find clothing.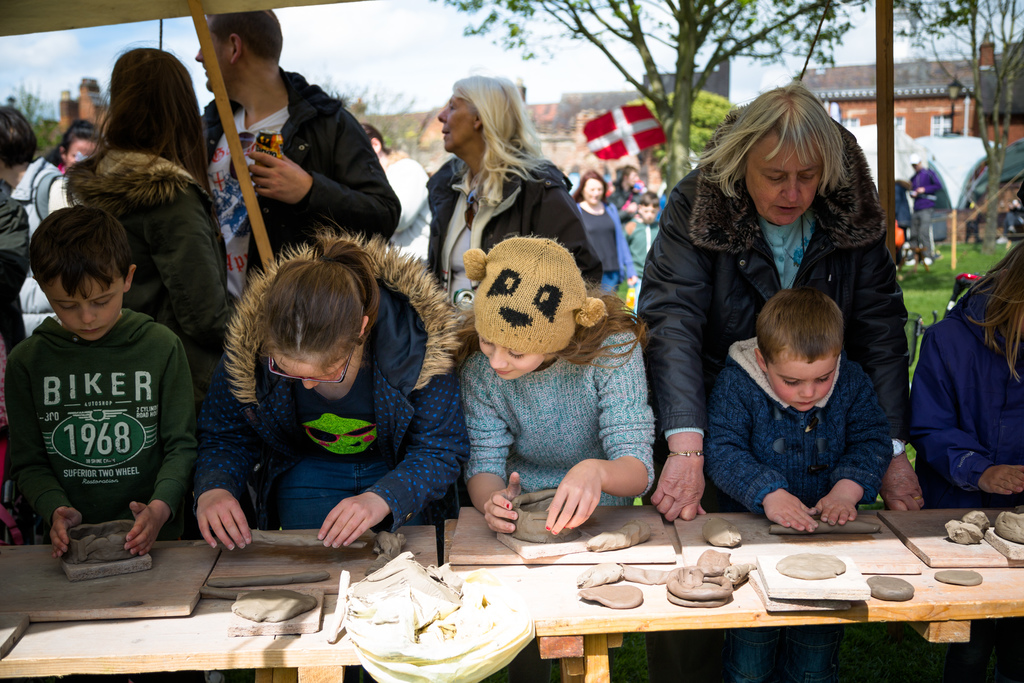
crop(364, 156, 429, 265).
